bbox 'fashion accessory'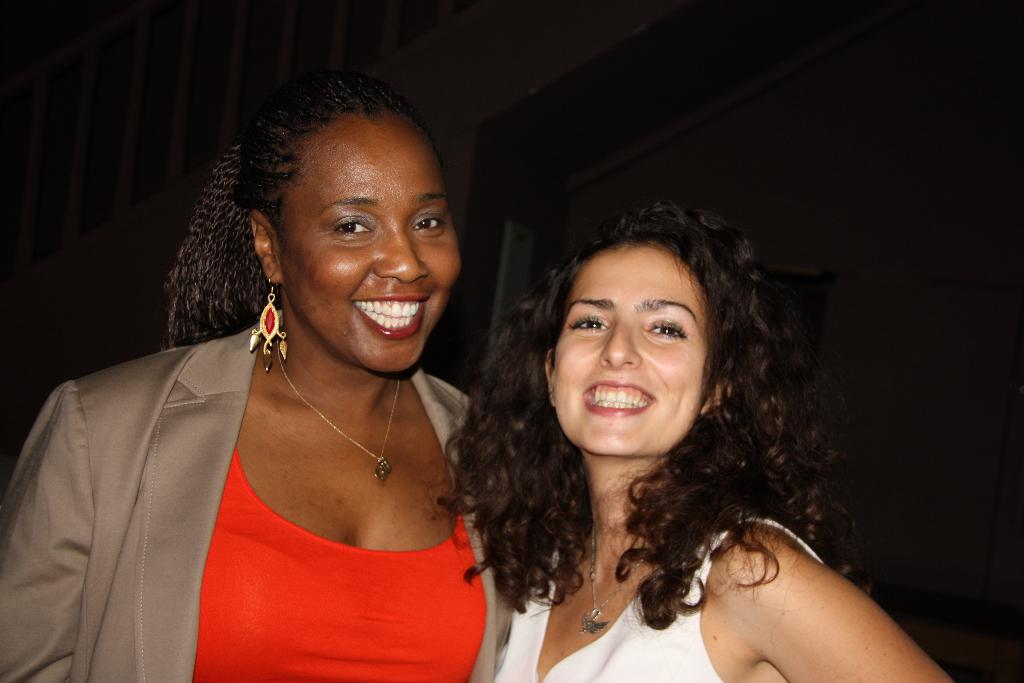
{"x1": 273, "y1": 343, "x2": 401, "y2": 500}
